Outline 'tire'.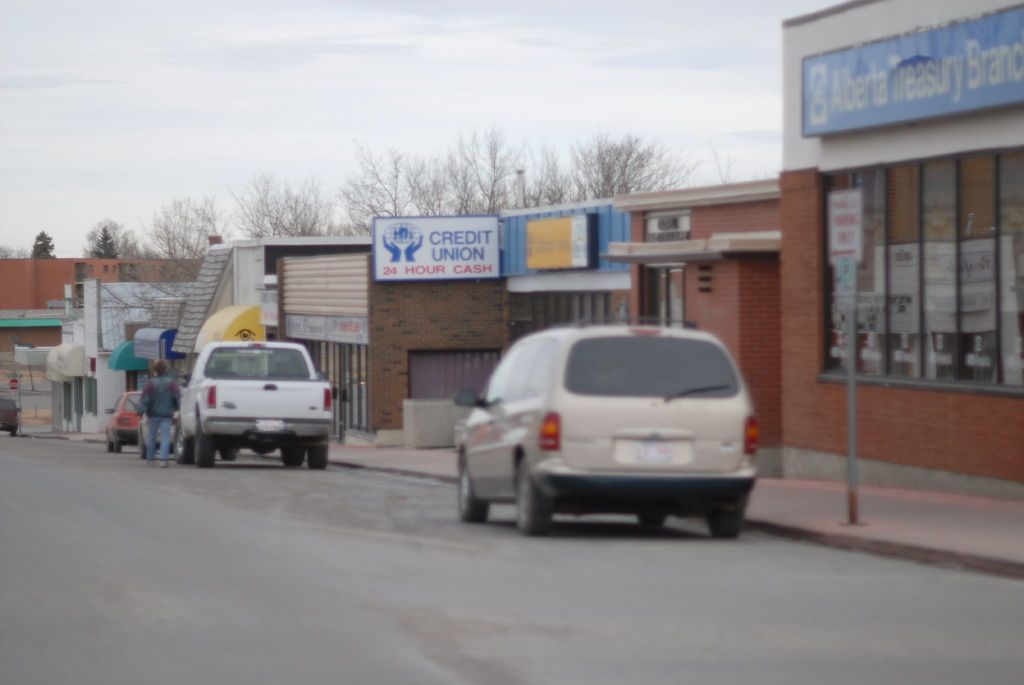
Outline: (221, 448, 242, 461).
